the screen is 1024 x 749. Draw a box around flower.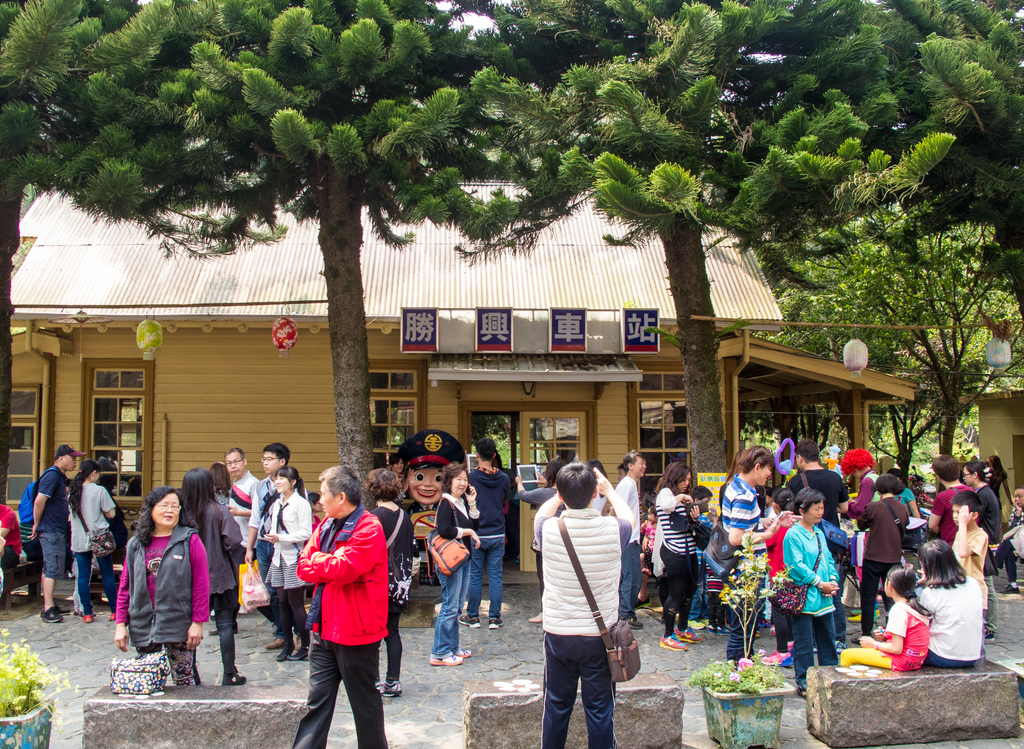
765 650 782 666.
